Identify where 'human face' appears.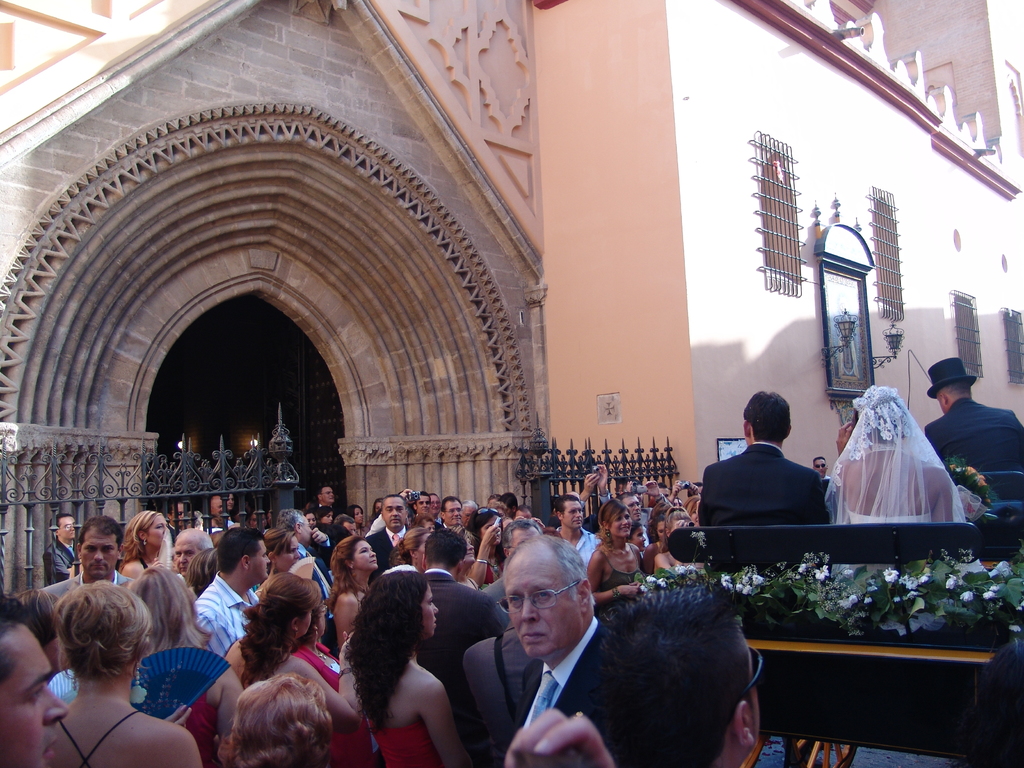
Appears at <box>610,509,634,539</box>.
